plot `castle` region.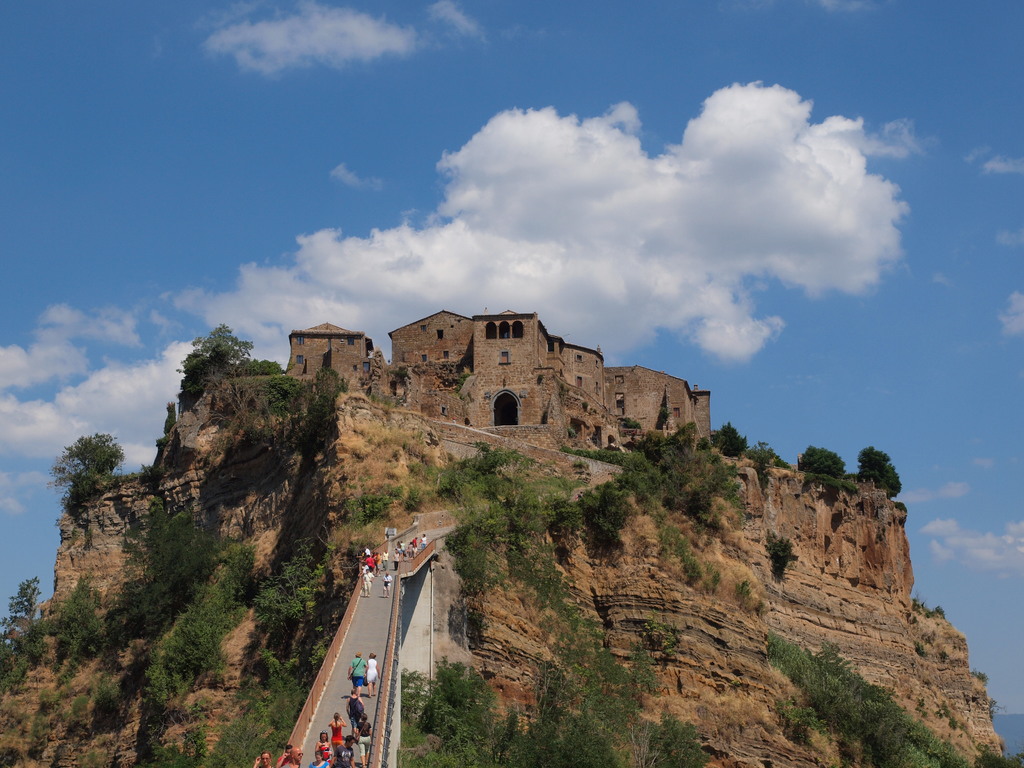
Plotted at (276, 304, 715, 458).
